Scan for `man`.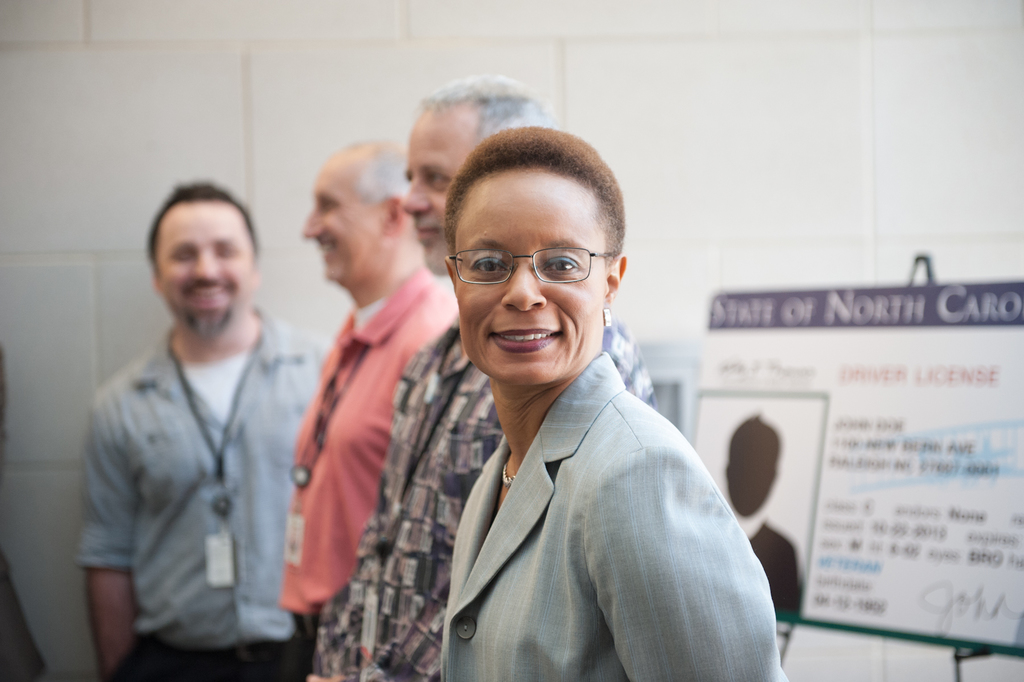
Scan result: x1=308 y1=79 x2=570 y2=681.
